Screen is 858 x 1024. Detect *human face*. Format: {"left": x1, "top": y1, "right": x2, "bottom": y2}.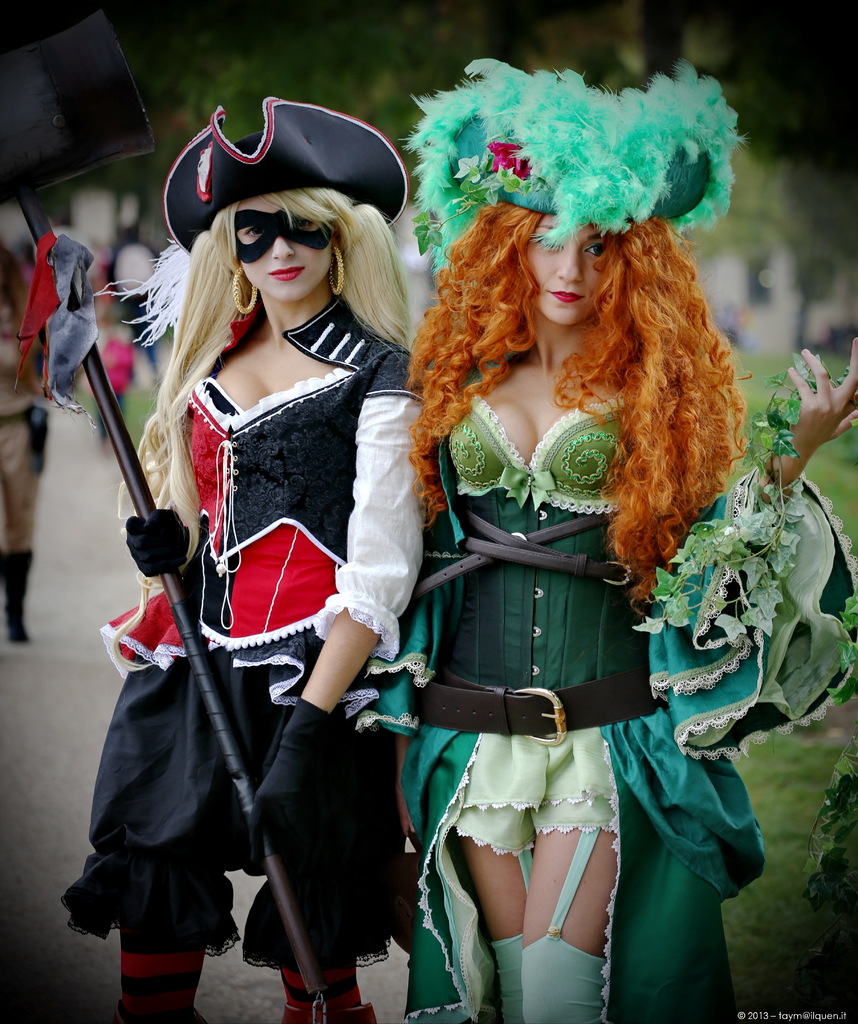
{"left": 239, "top": 195, "right": 333, "bottom": 305}.
